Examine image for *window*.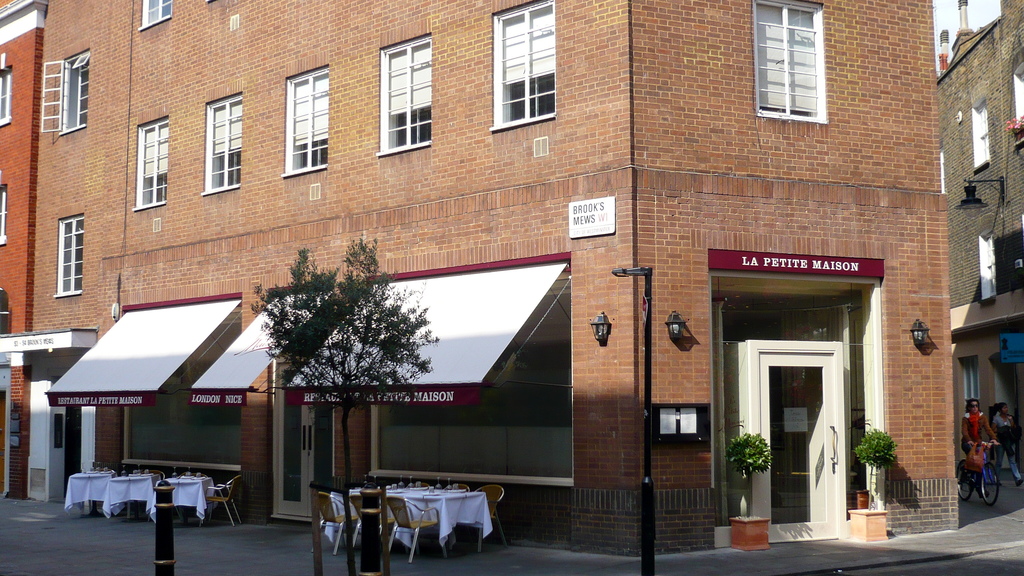
Examination result: (1016, 62, 1023, 120).
